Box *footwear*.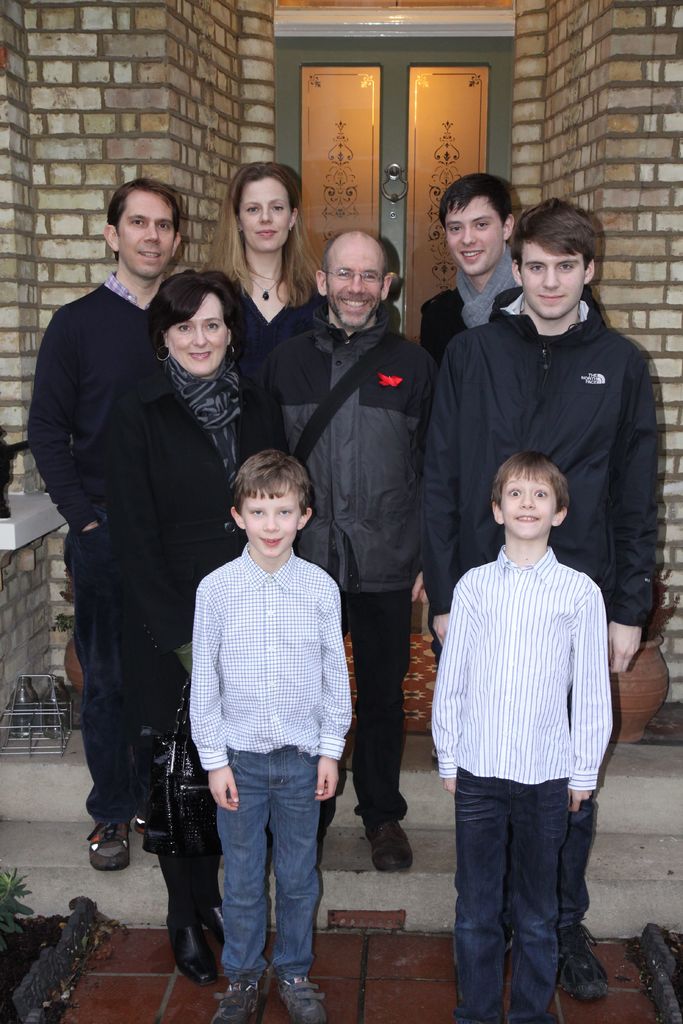
276 973 329 1023.
